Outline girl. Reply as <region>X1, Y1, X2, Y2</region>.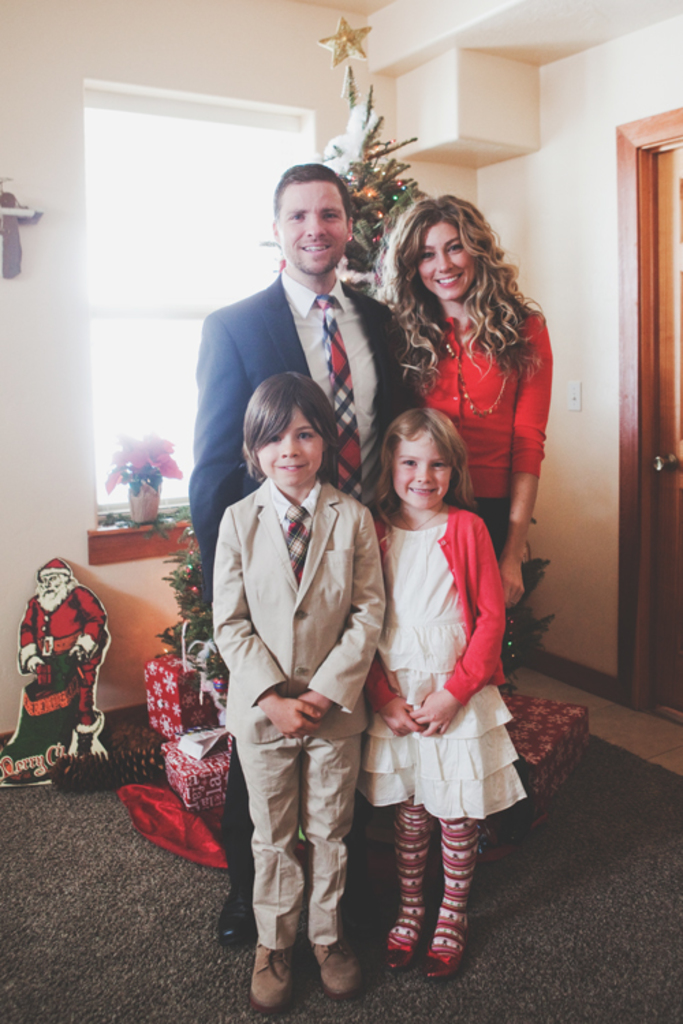
<region>359, 399, 529, 986</region>.
